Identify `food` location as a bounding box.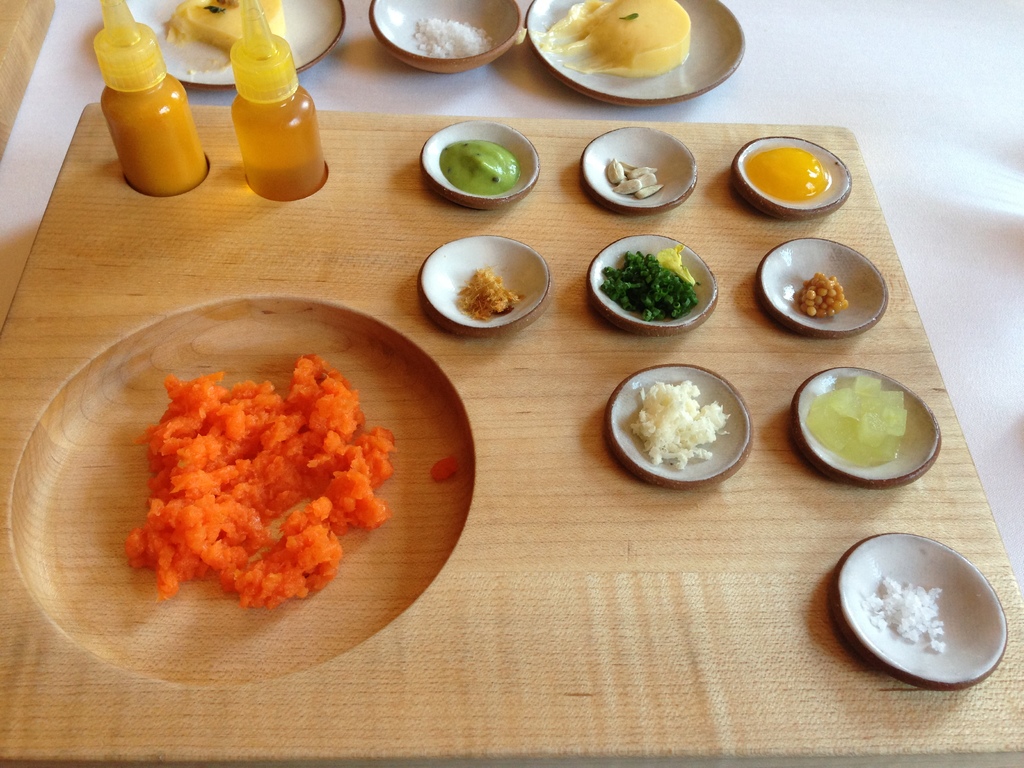
(x1=599, y1=245, x2=703, y2=321).
